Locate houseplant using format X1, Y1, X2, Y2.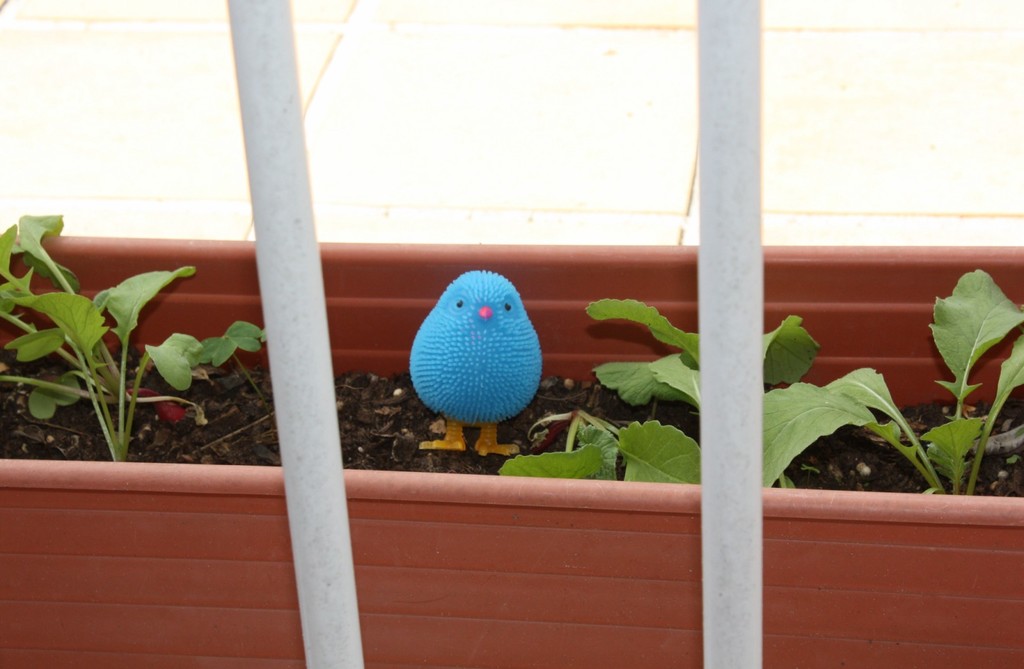
0, 213, 1023, 494.
